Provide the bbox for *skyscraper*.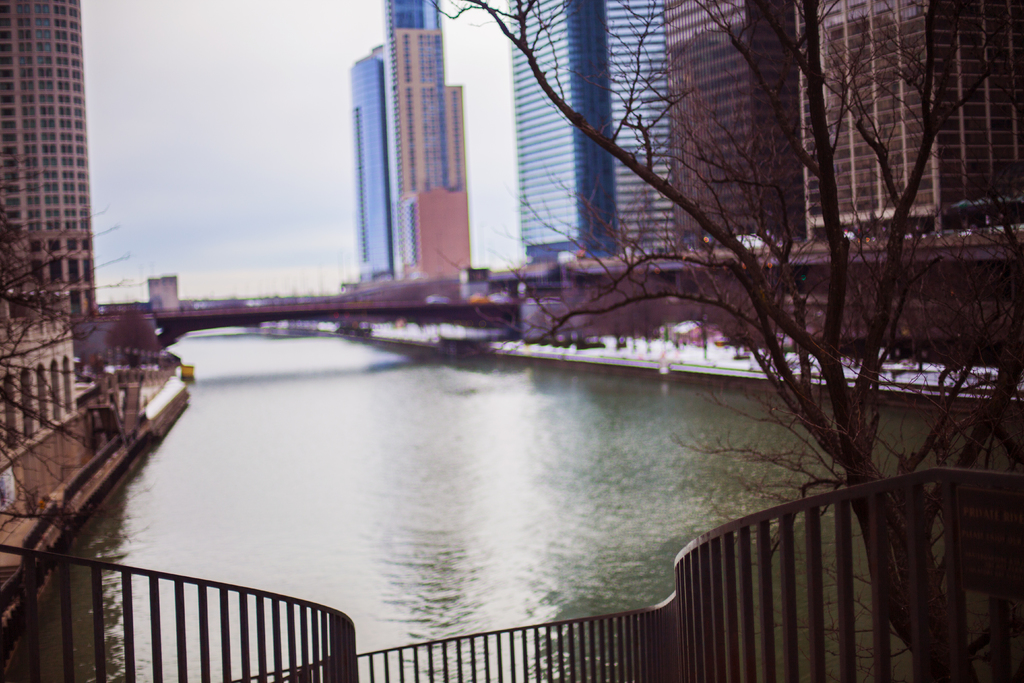
detection(657, 0, 804, 251).
